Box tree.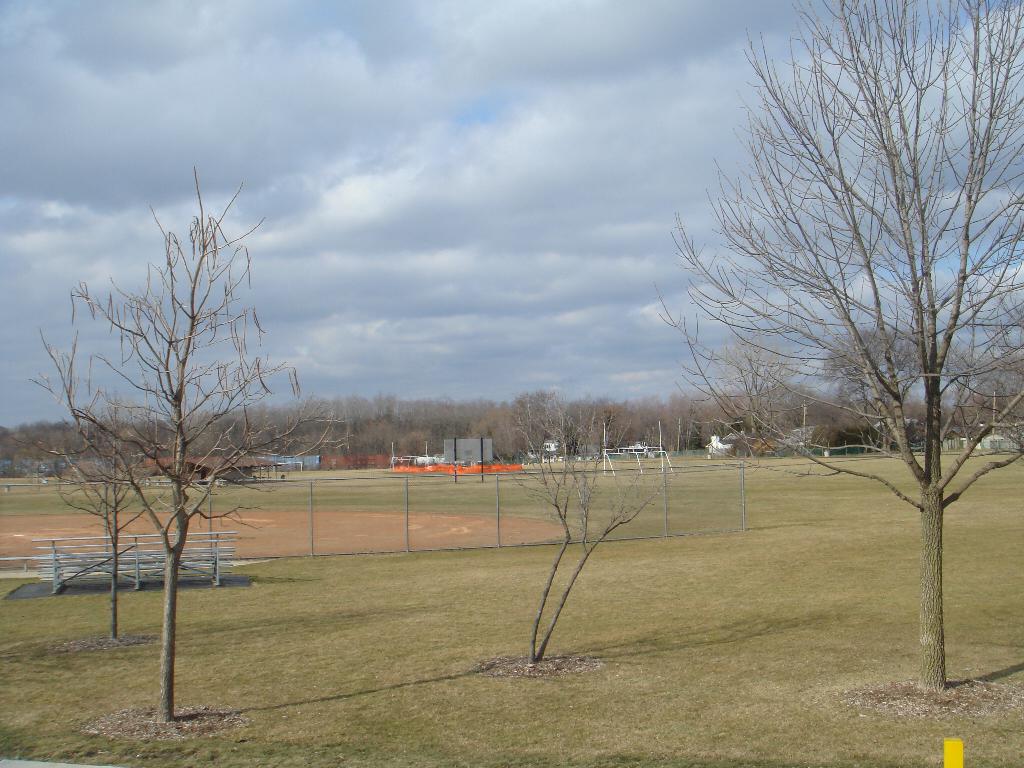
49 388 168 631.
